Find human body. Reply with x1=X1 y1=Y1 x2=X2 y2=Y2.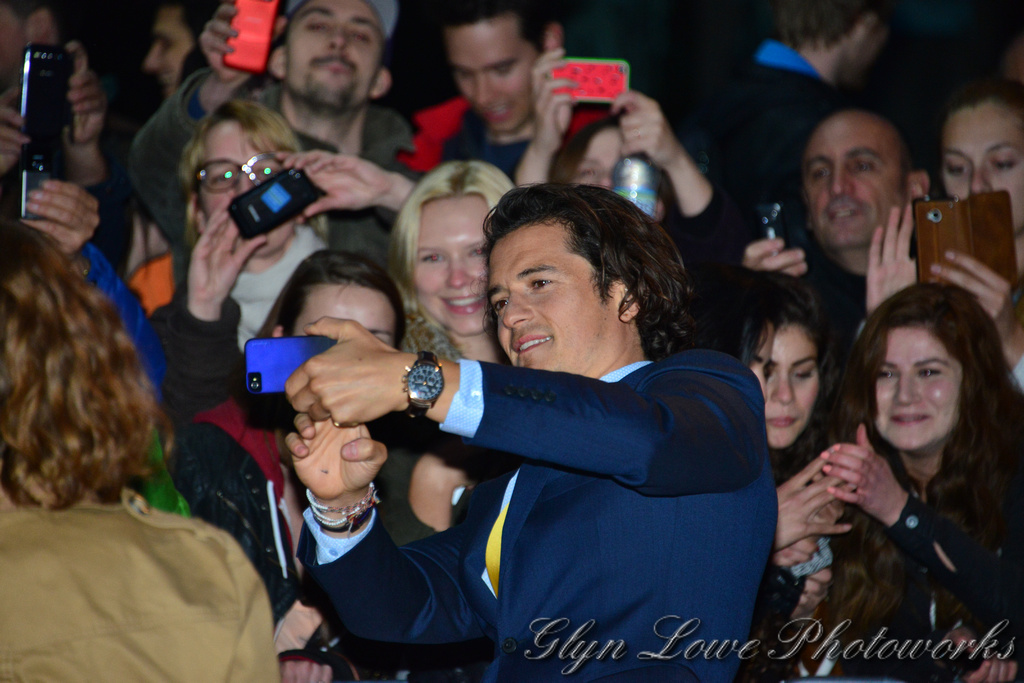
x1=508 y1=48 x2=749 y2=275.
